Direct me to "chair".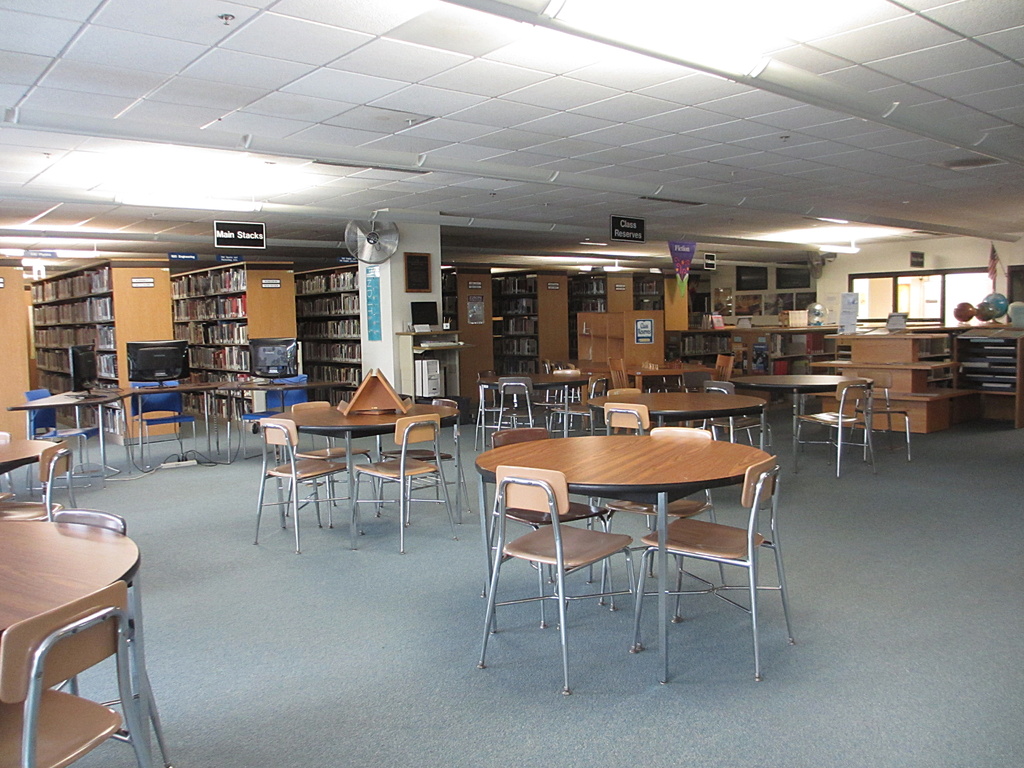
Direction: [left=351, top=415, right=445, bottom=558].
